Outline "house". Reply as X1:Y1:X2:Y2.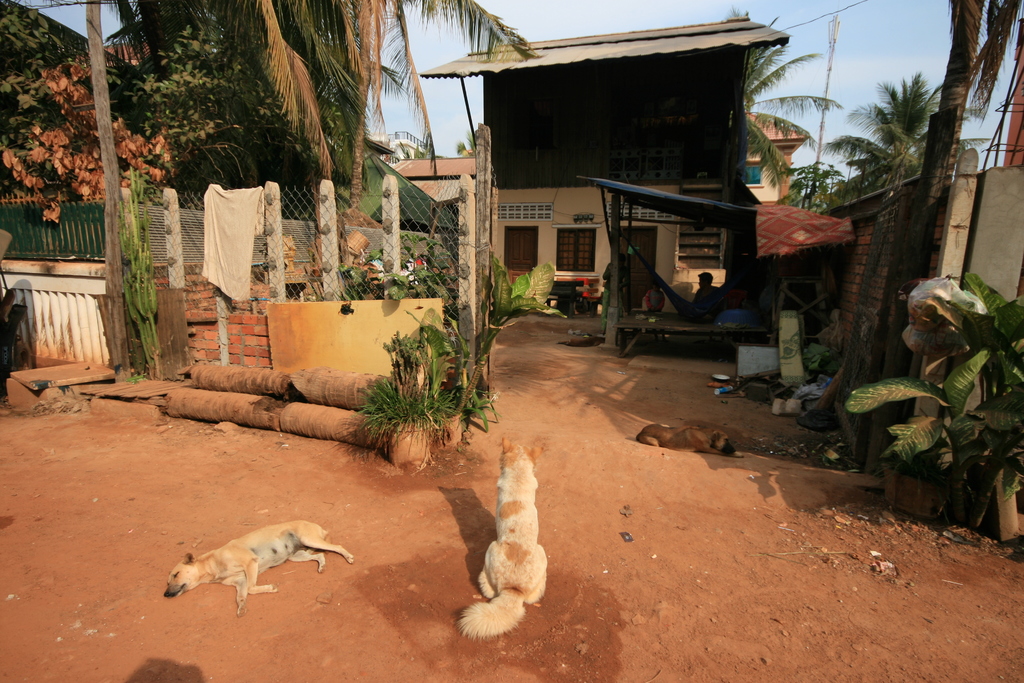
391:153:476:204.
